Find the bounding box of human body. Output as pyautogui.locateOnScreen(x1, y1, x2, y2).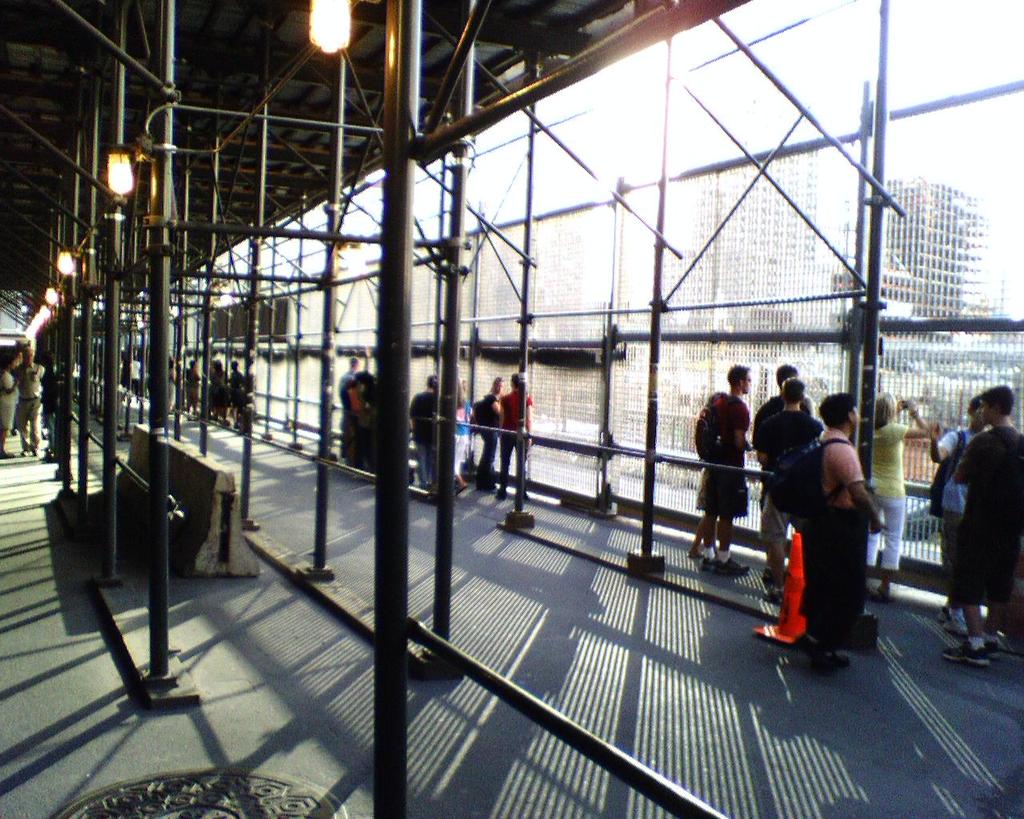
pyautogui.locateOnScreen(871, 395, 938, 593).
